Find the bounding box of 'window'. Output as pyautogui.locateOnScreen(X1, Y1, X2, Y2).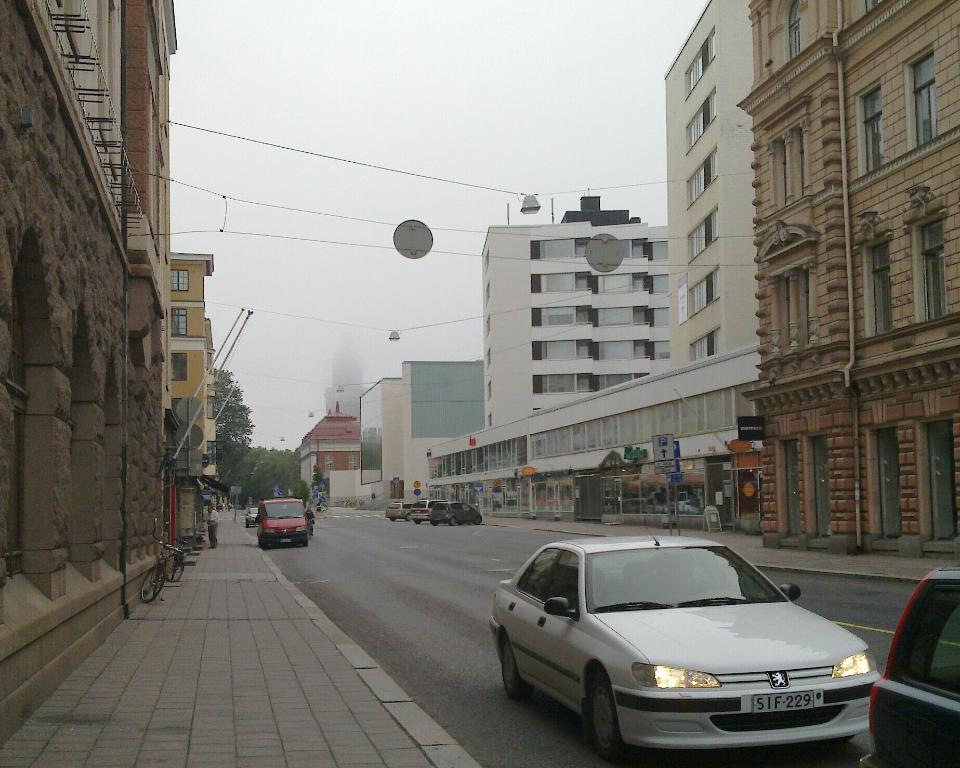
pyautogui.locateOnScreen(919, 220, 949, 321).
